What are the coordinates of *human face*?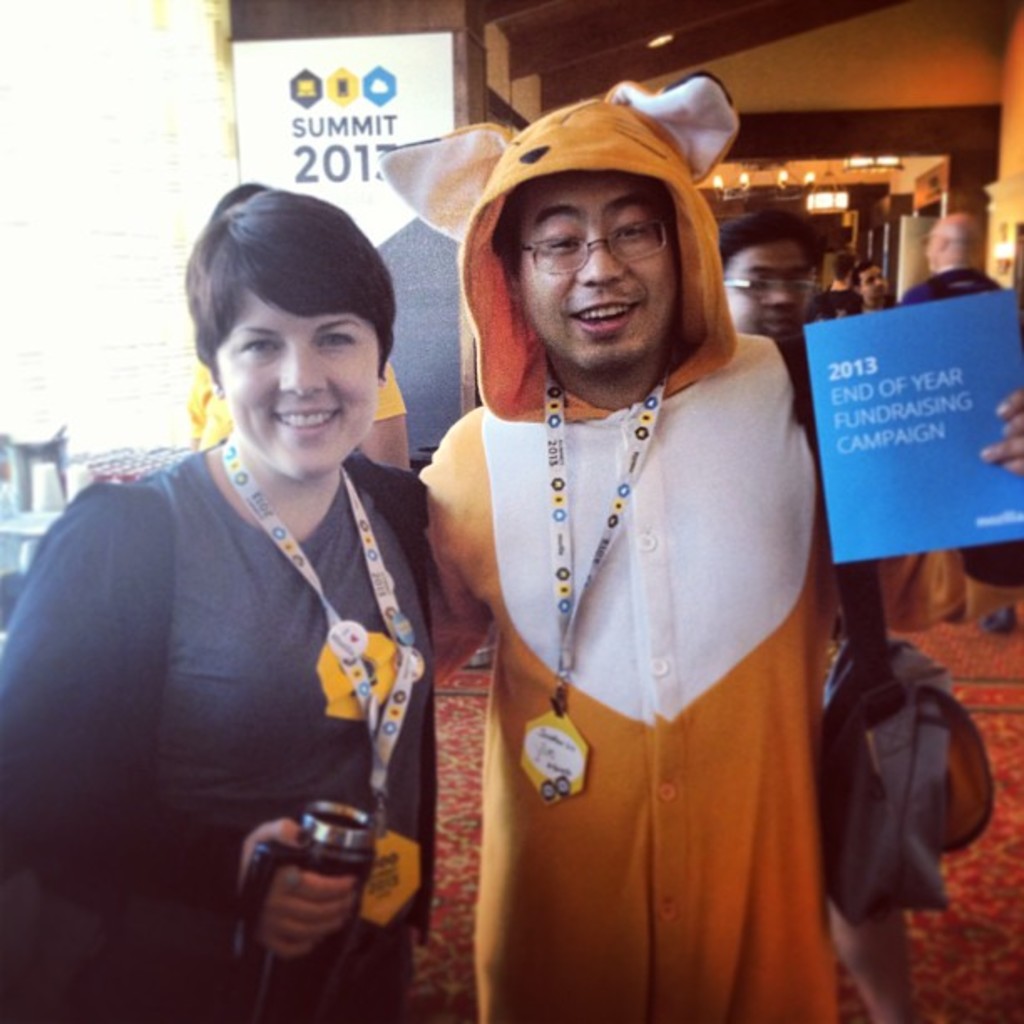
detection(724, 254, 818, 338).
